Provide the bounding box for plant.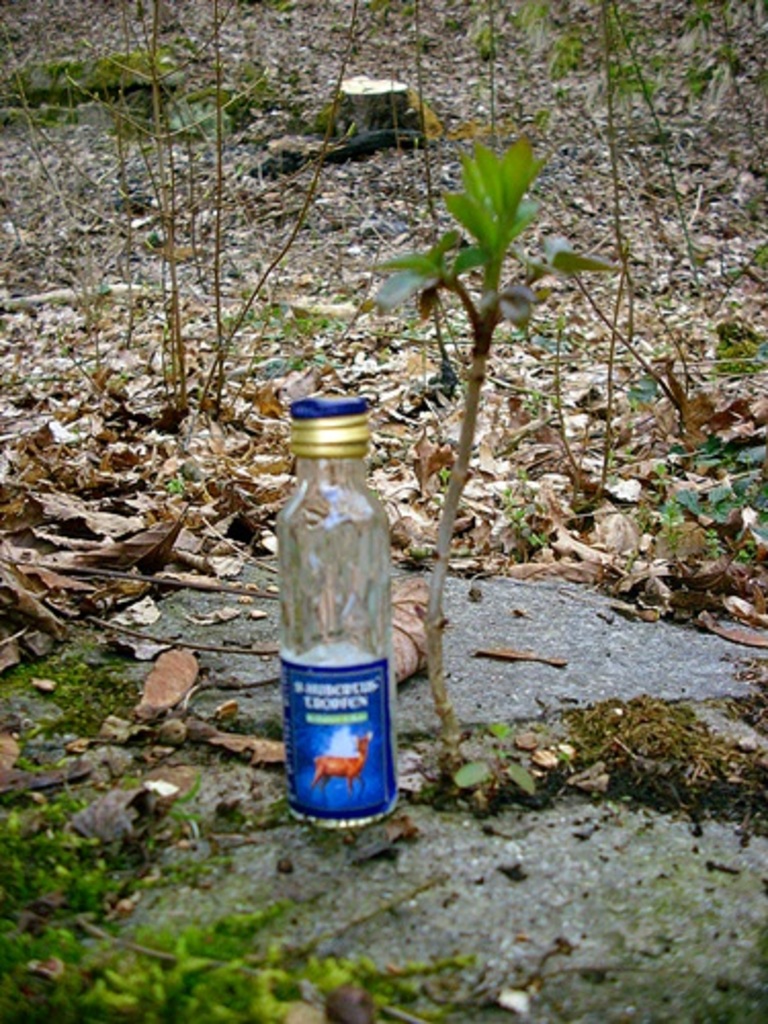
box(446, 688, 543, 797).
